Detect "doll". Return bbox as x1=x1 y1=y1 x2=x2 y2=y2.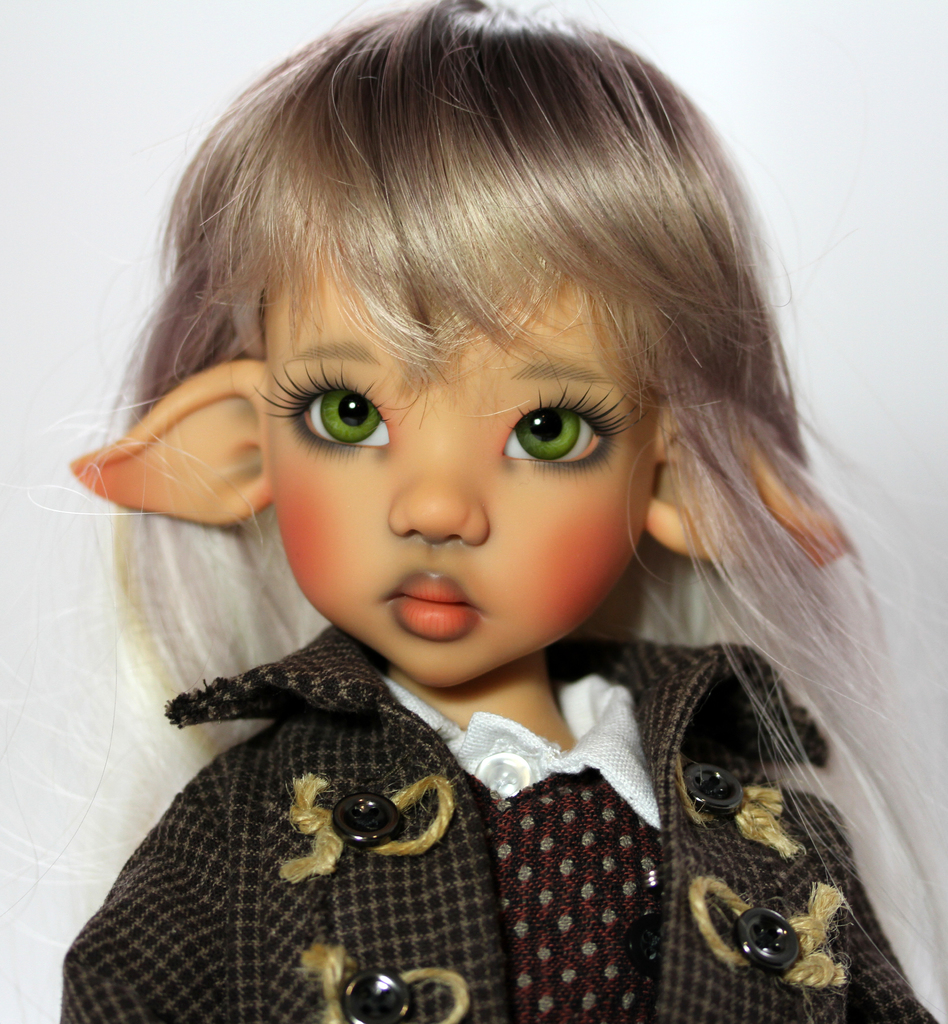
x1=38 y1=22 x2=942 y2=1023.
